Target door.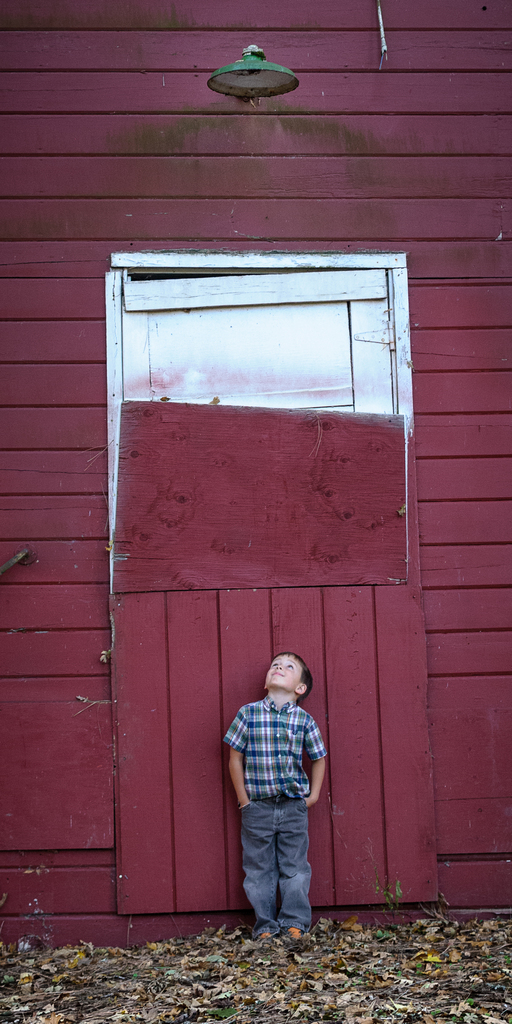
Target region: [108,262,440,916].
